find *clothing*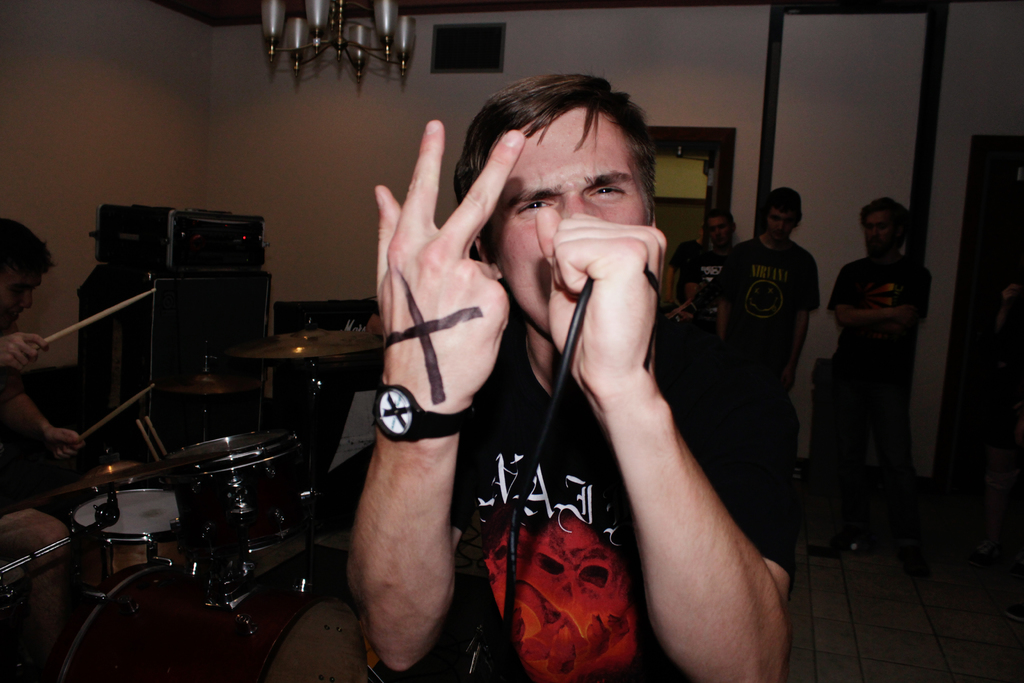
rect(666, 242, 698, 283)
